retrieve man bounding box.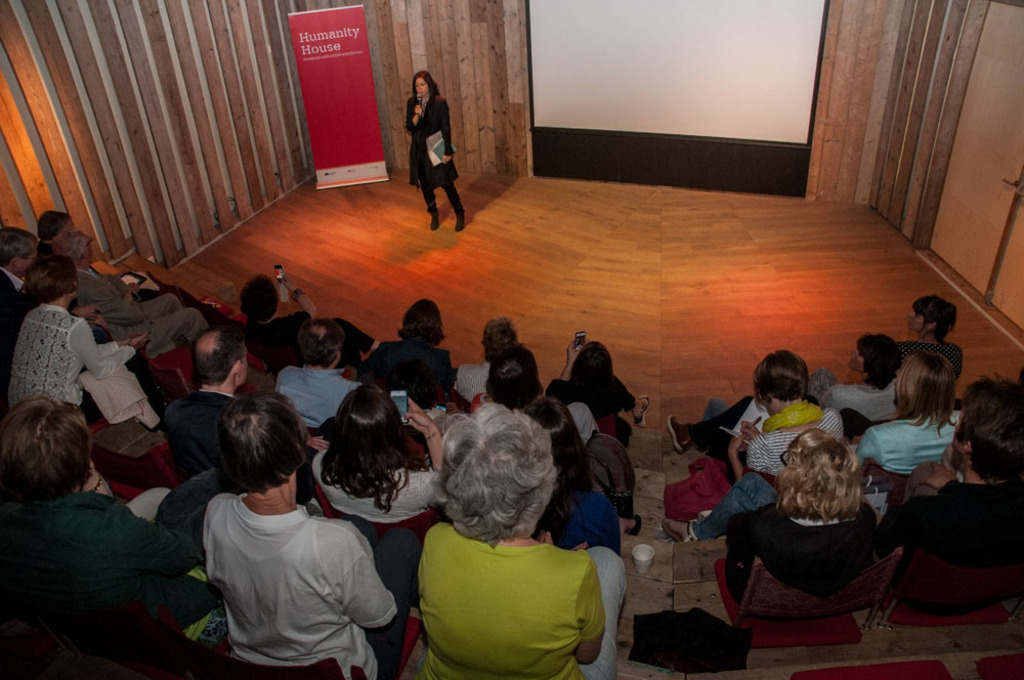
Bounding box: select_region(264, 332, 388, 434).
